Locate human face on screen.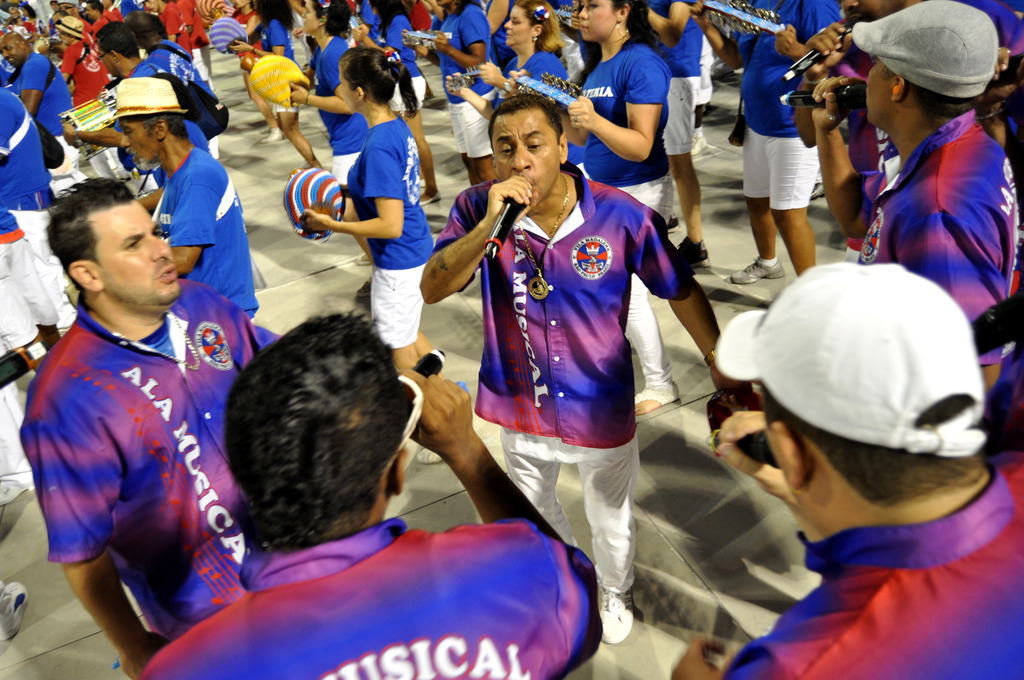
On screen at 504/3/529/43.
